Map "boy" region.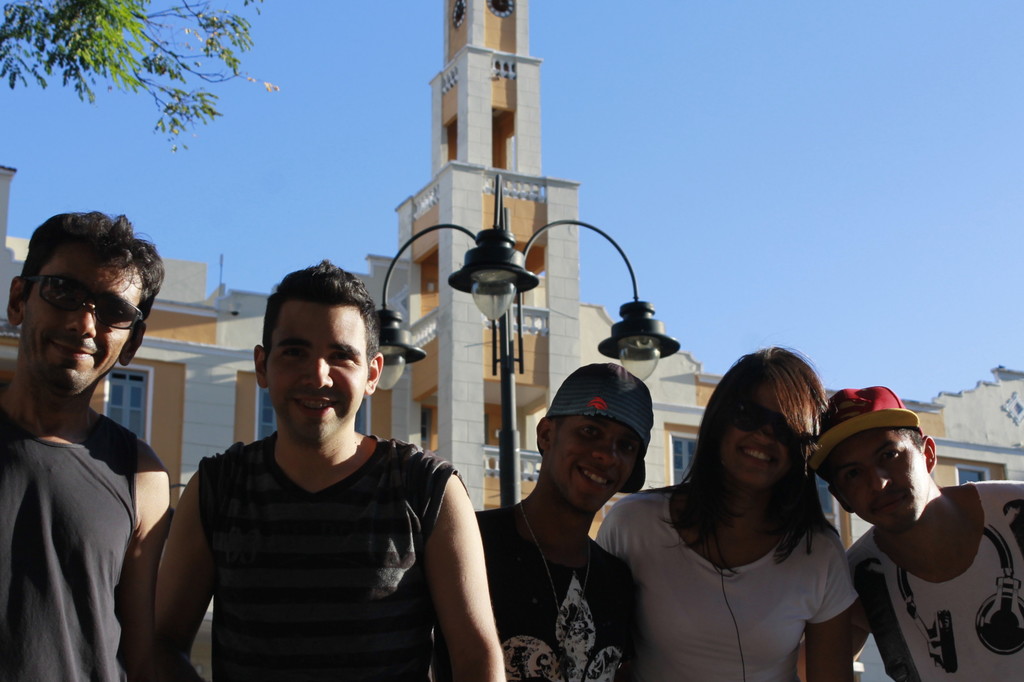
Mapped to bbox=[152, 251, 508, 681].
